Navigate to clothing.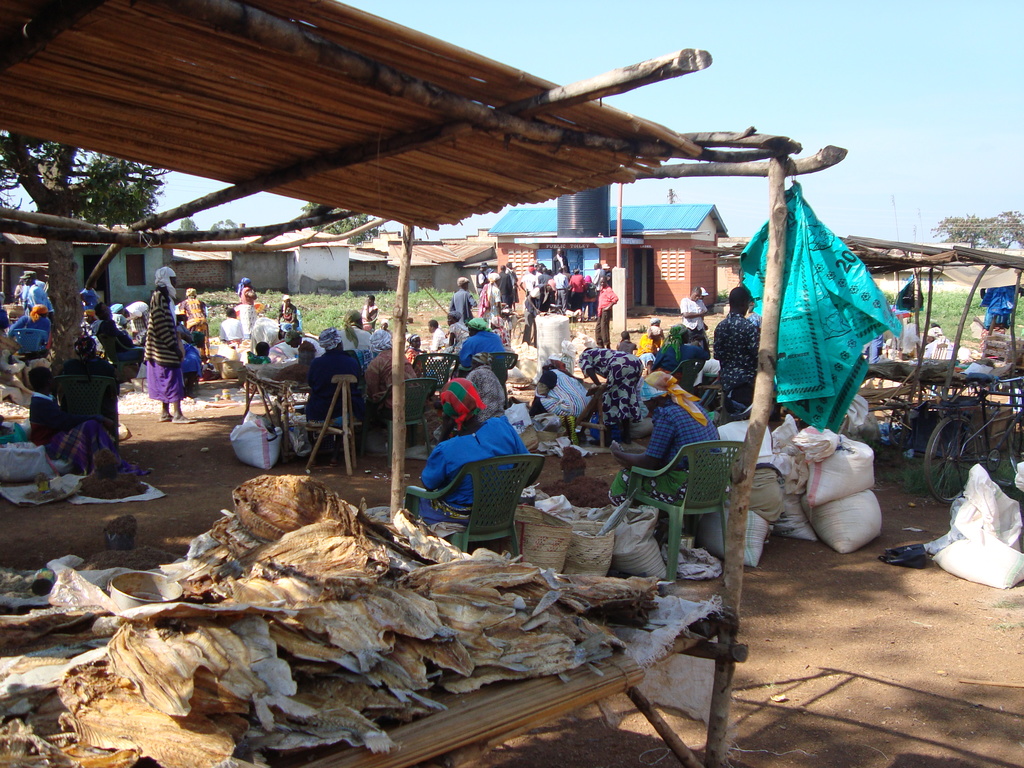
Navigation target: {"left": 531, "top": 371, "right": 588, "bottom": 424}.
